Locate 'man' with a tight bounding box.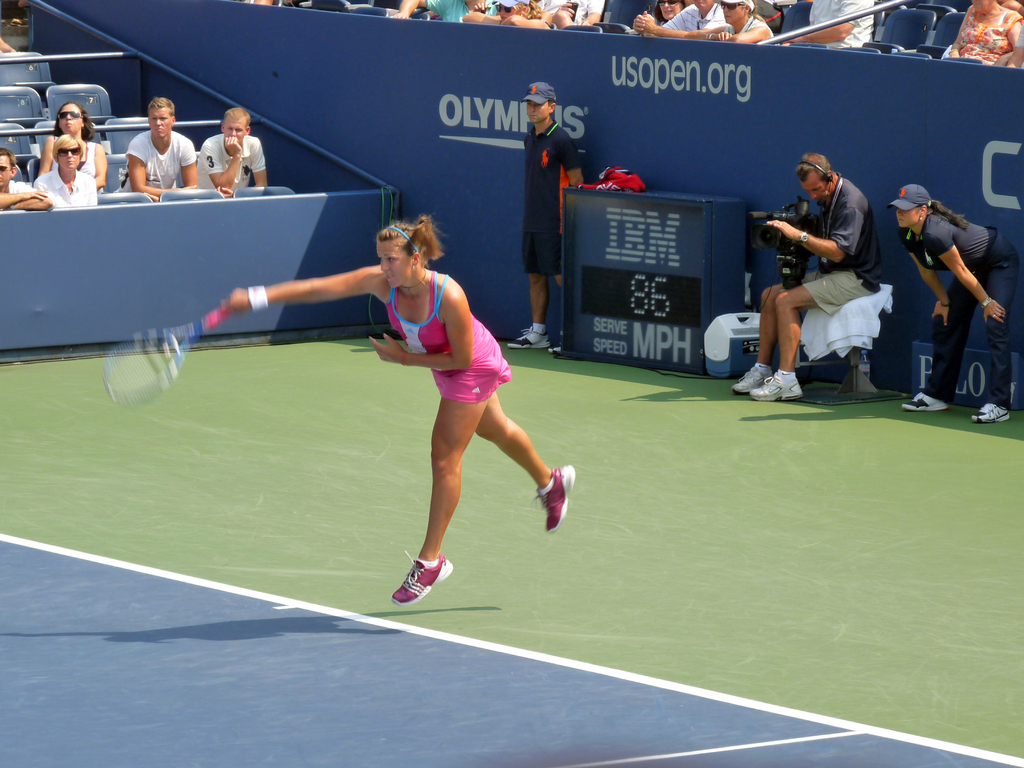
634/0/729/45.
